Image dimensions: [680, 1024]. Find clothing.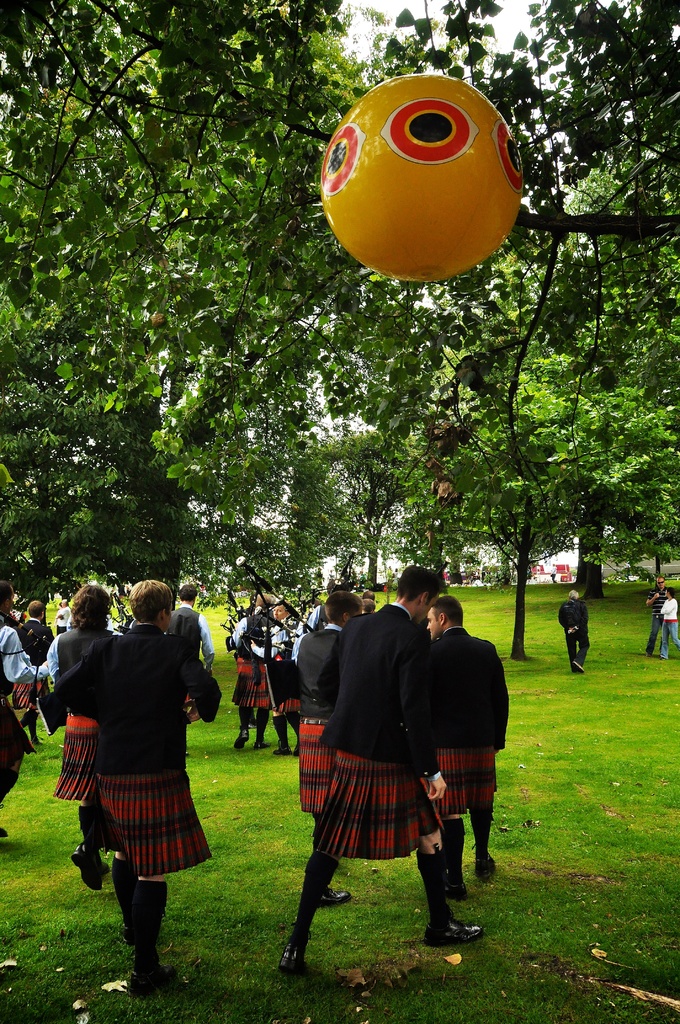
<region>314, 598, 432, 858</region>.
